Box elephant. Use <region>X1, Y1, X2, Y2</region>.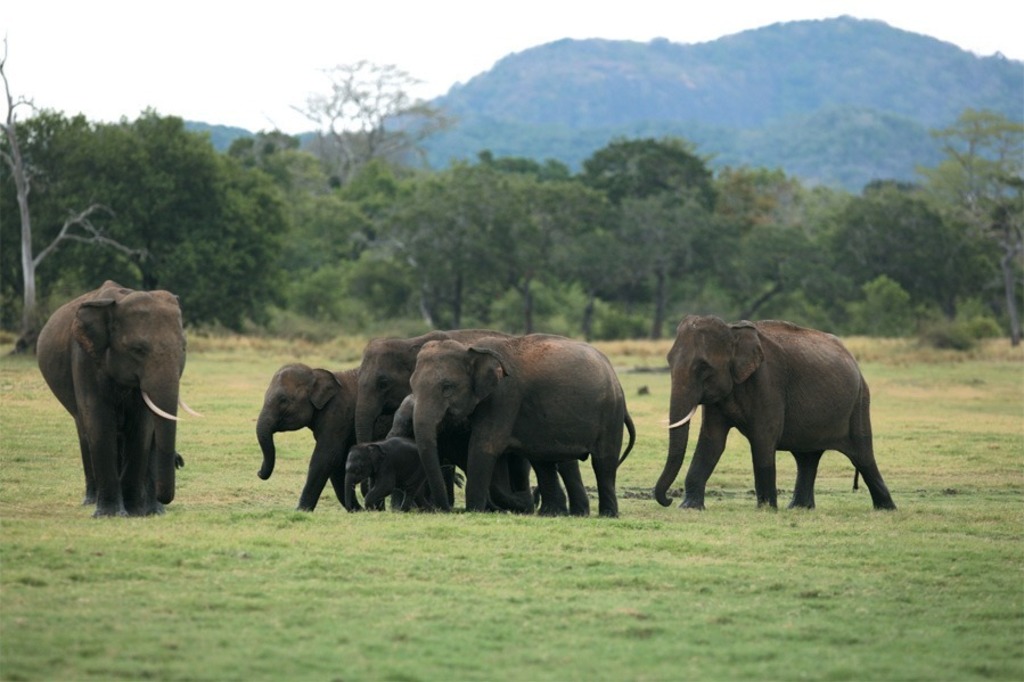
<region>28, 278, 211, 523</region>.
